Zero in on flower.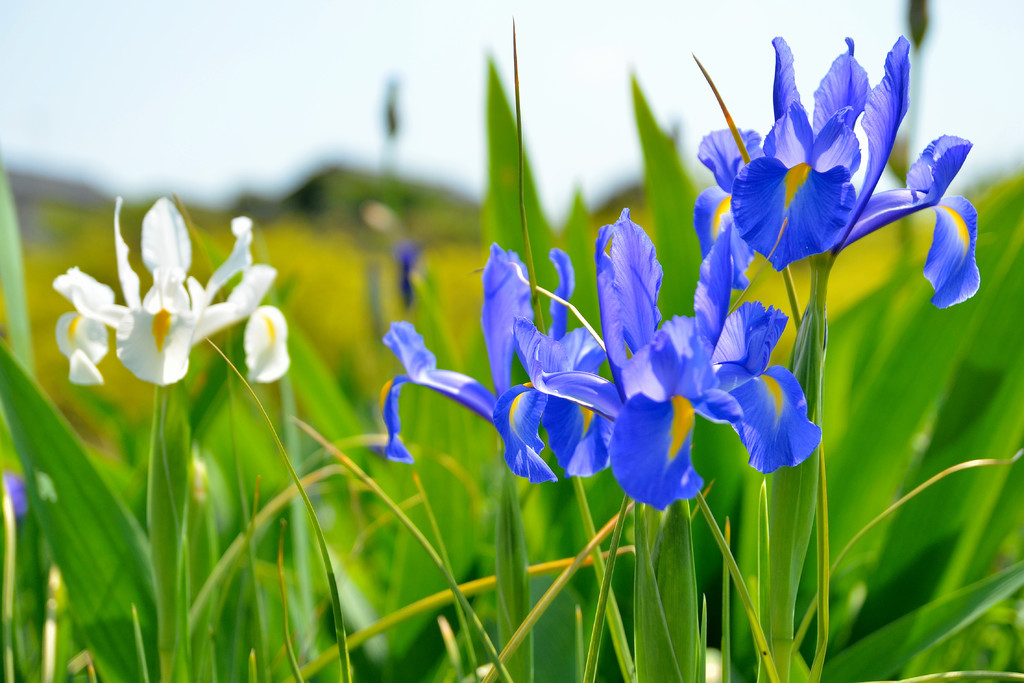
Zeroed in: Rect(692, 45, 962, 280).
